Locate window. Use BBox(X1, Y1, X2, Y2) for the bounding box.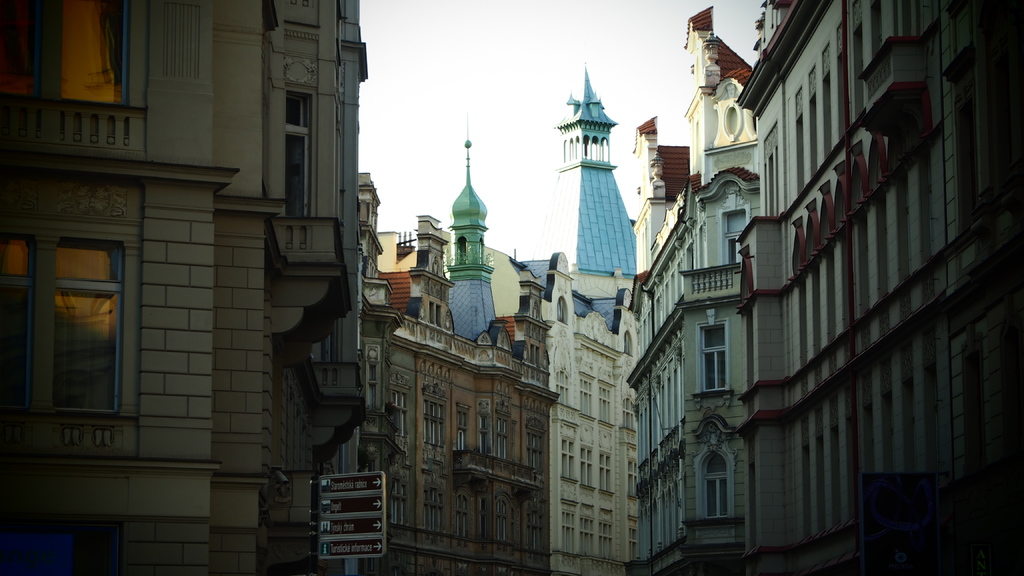
BBox(630, 516, 636, 562).
